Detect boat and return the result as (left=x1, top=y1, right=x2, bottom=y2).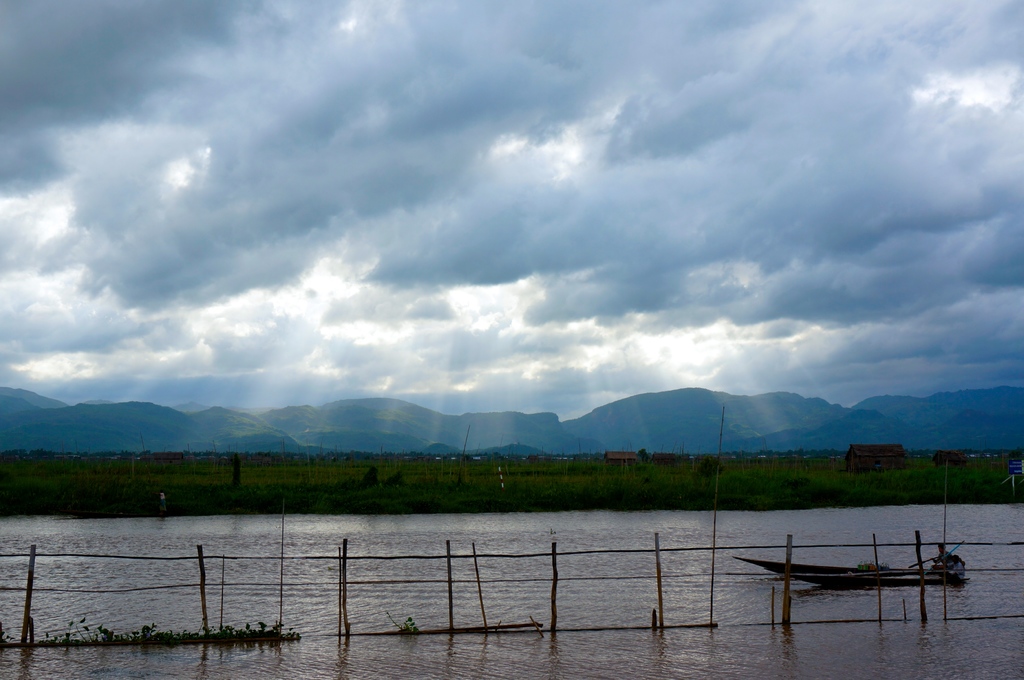
(left=742, top=545, right=939, bottom=610).
